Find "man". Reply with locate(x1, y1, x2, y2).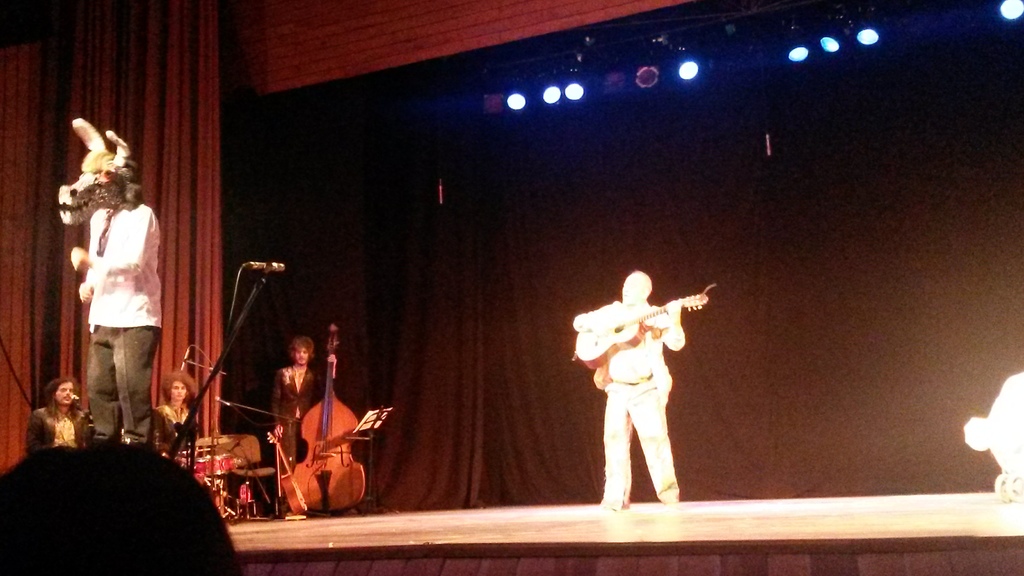
locate(27, 380, 90, 456).
